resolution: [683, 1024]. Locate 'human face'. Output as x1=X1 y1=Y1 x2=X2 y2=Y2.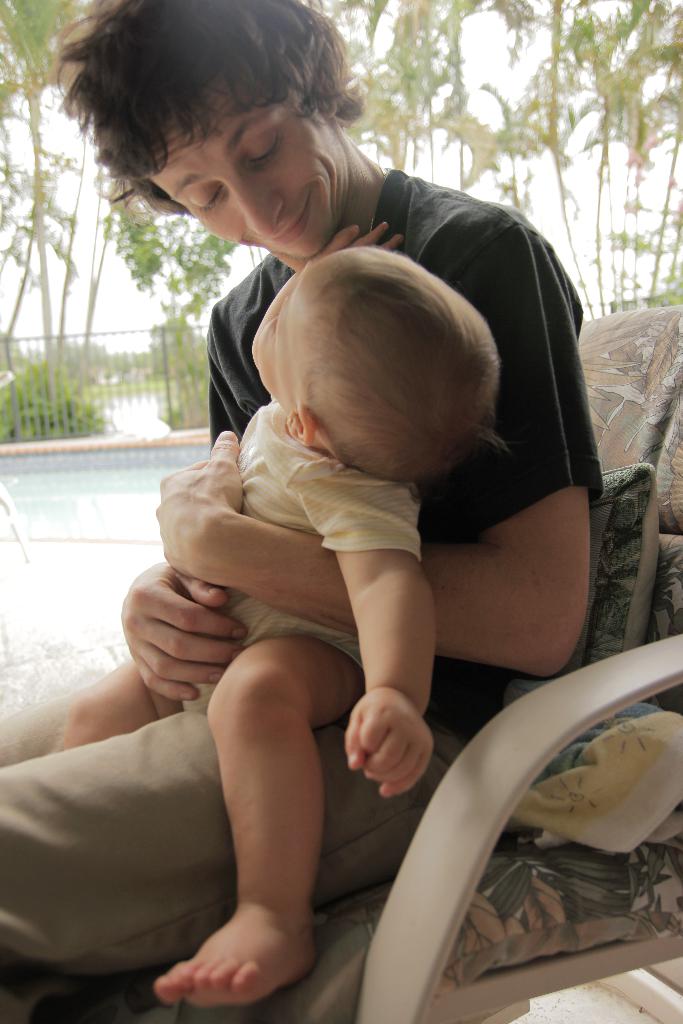
x1=255 y1=269 x2=318 y2=393.
